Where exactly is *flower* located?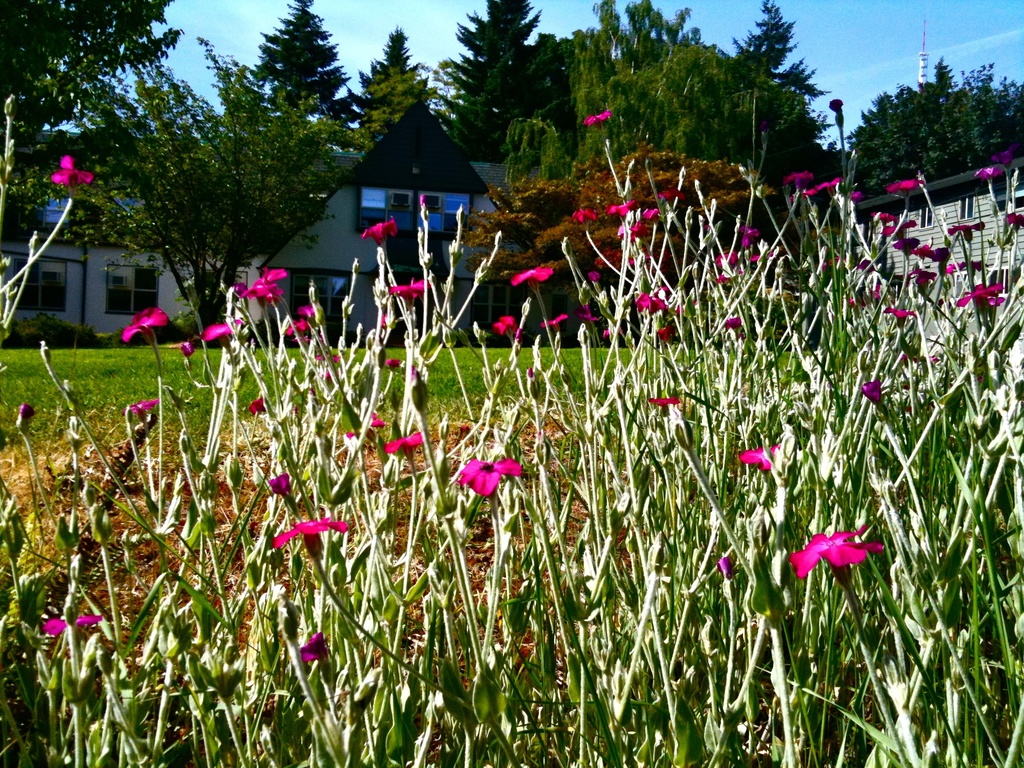
Its bounding box is 914:243:935:256.
